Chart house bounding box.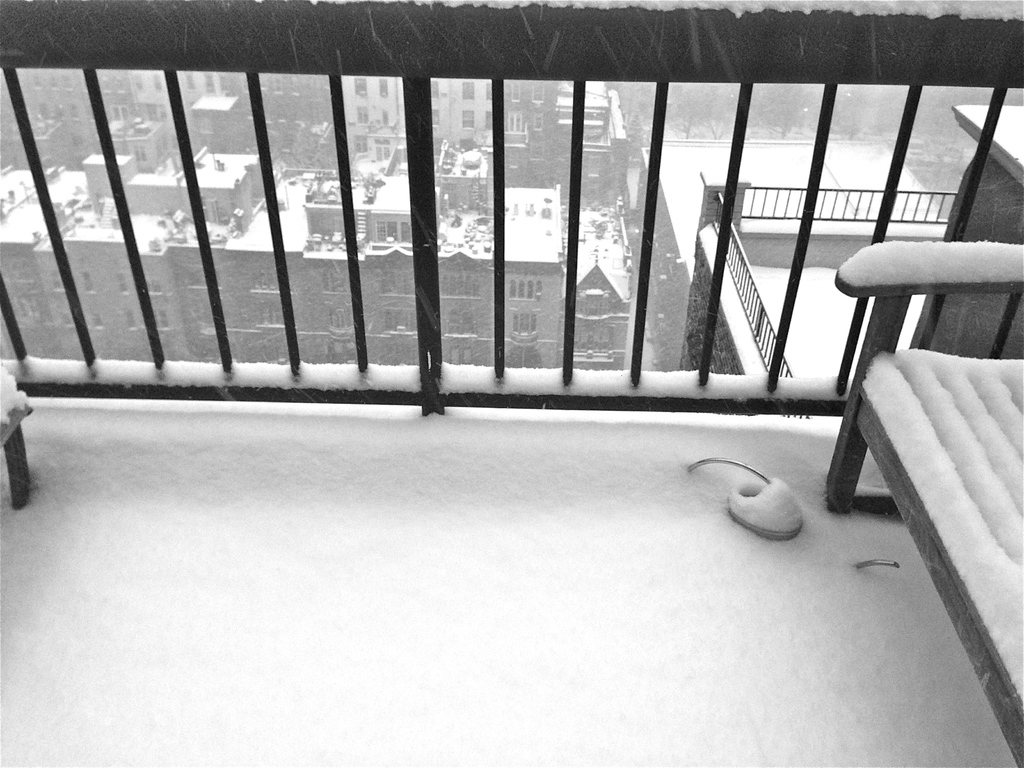
Charted: 19 64 102 159.
